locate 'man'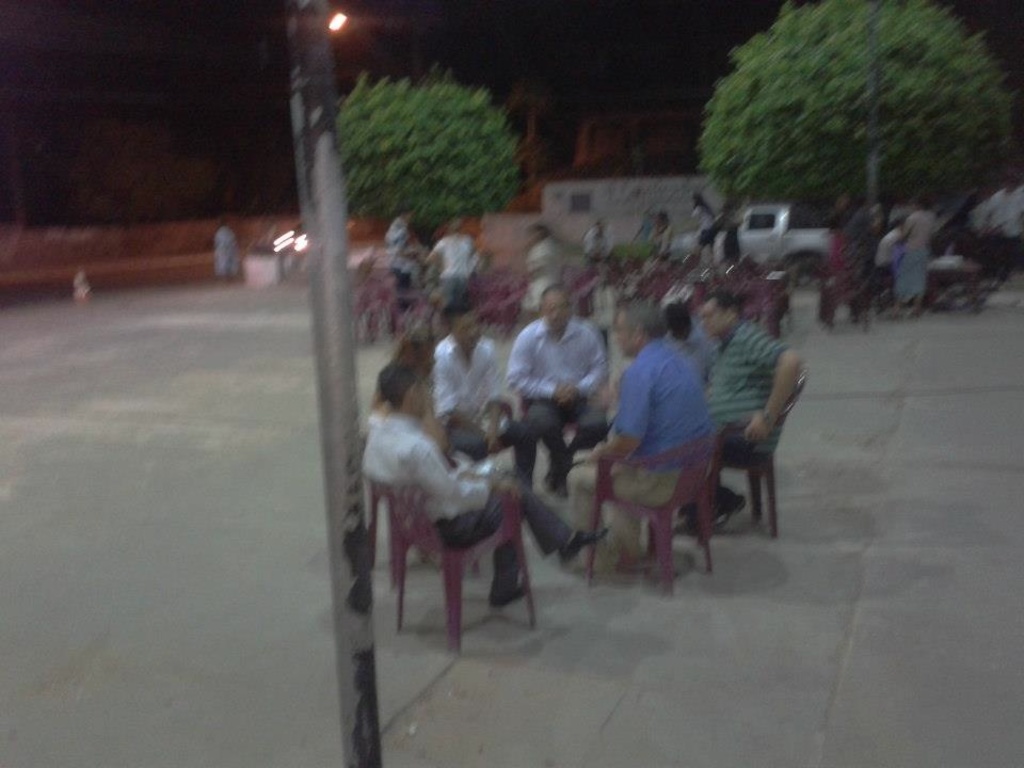
box(569, 300, 707, 569)
